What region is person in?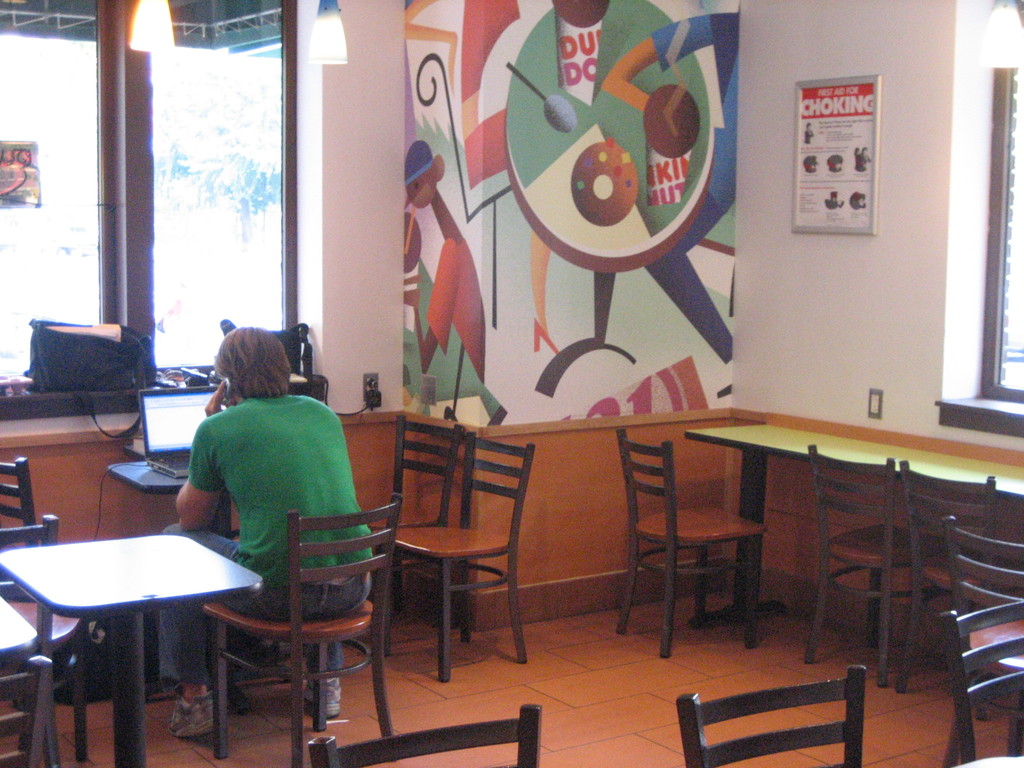
box=[157, 327, 376, 741].
